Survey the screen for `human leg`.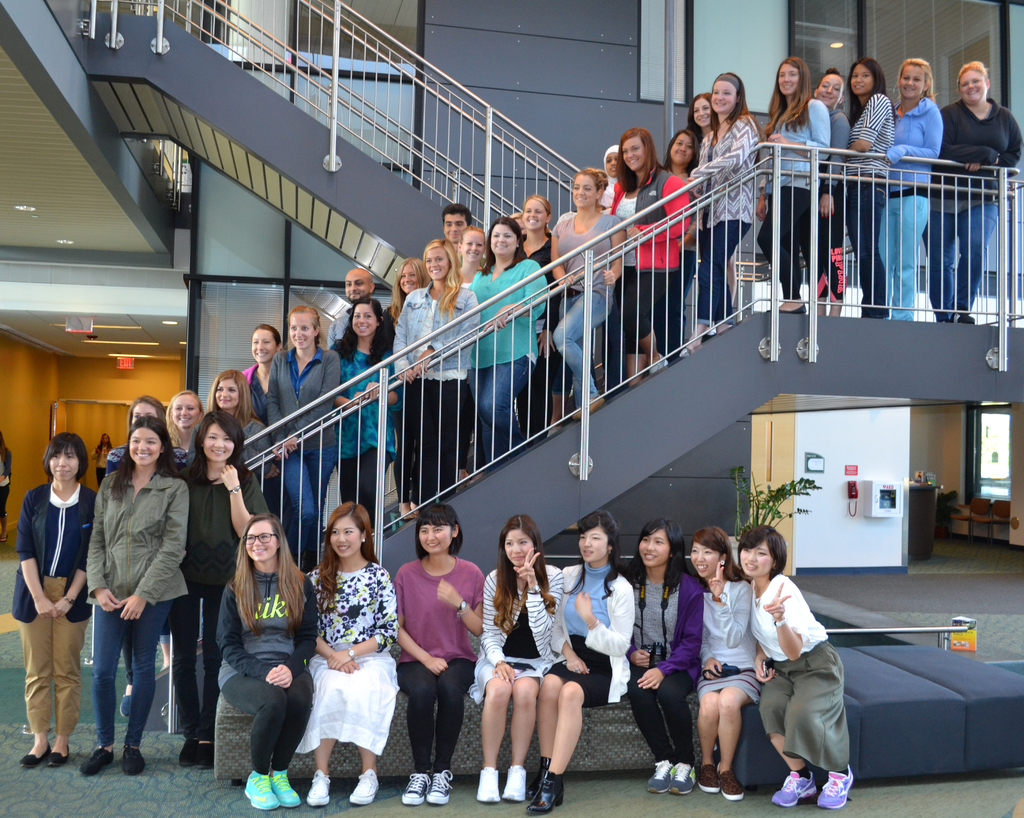
Survey found: 543, 659, 588, 807.
